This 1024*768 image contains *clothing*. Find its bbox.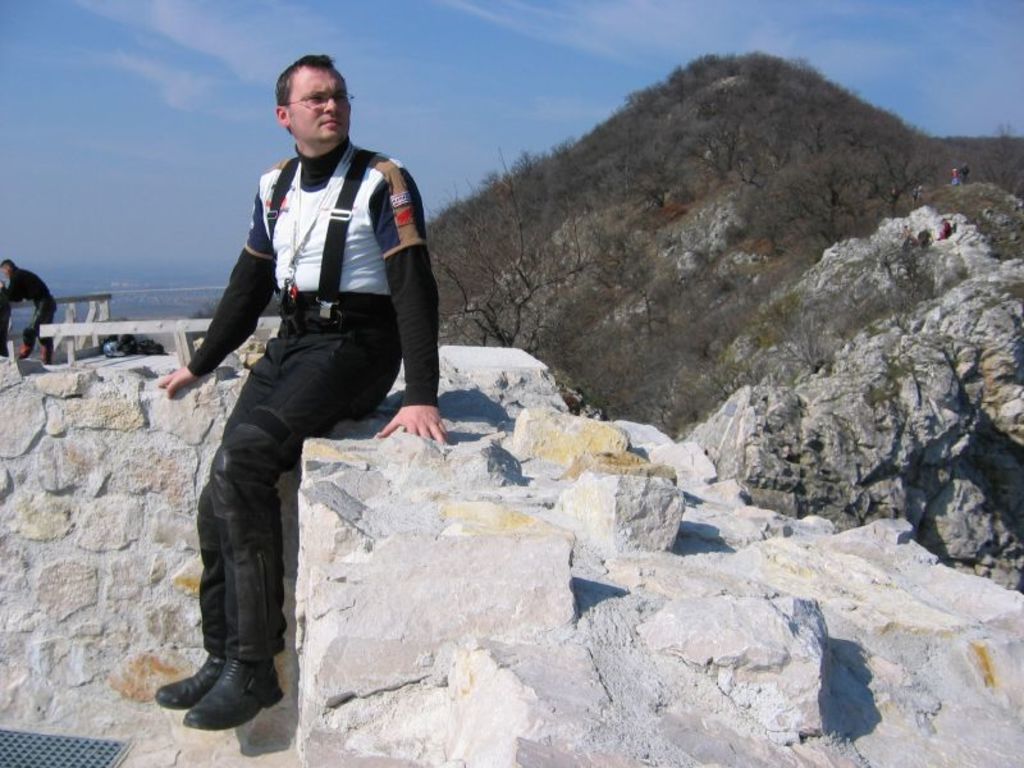
[183, 137, 444, 671].
